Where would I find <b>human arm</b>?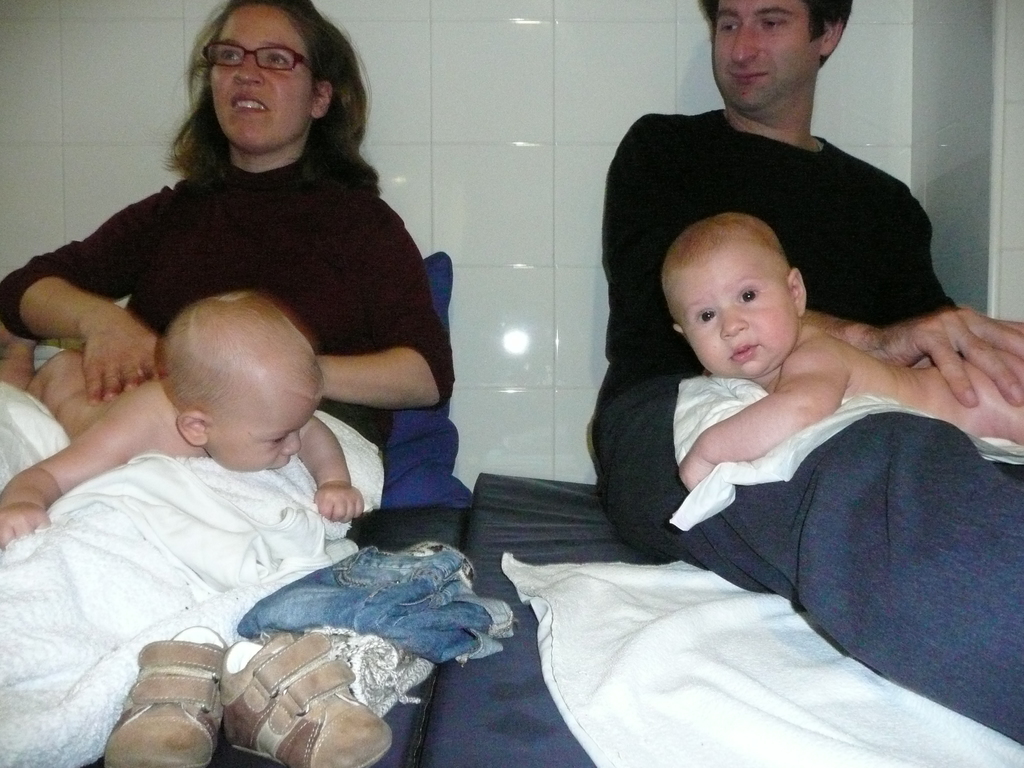
At rect(0, 202, 159, 405).
